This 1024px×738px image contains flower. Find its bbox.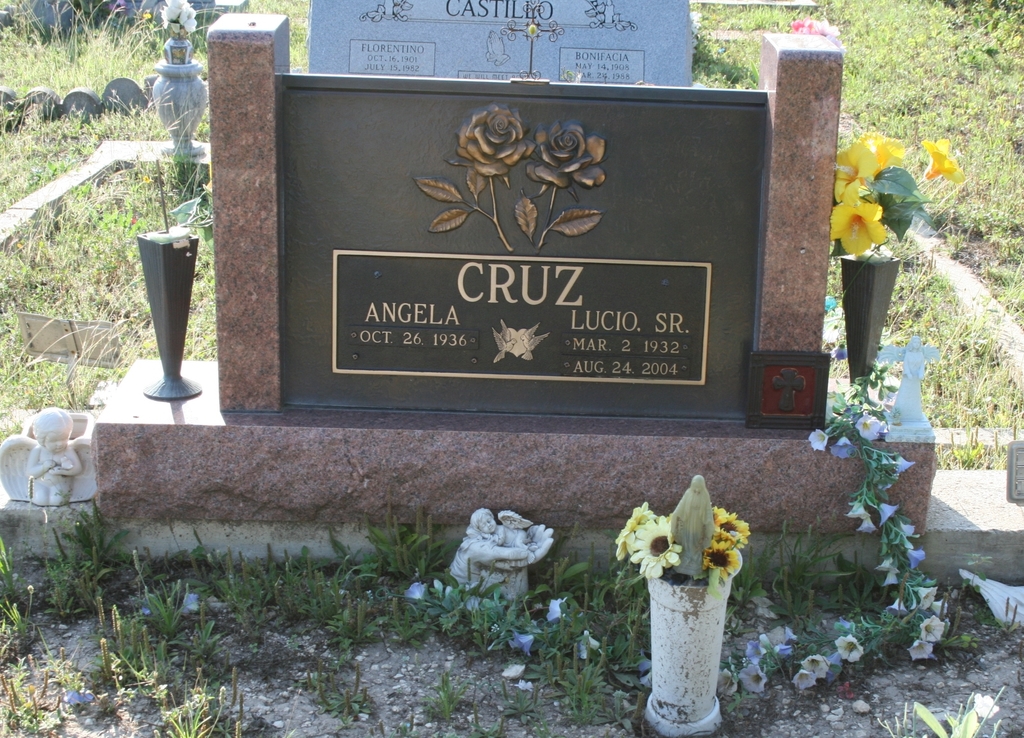
BBox(791, 14, 833, 37).
